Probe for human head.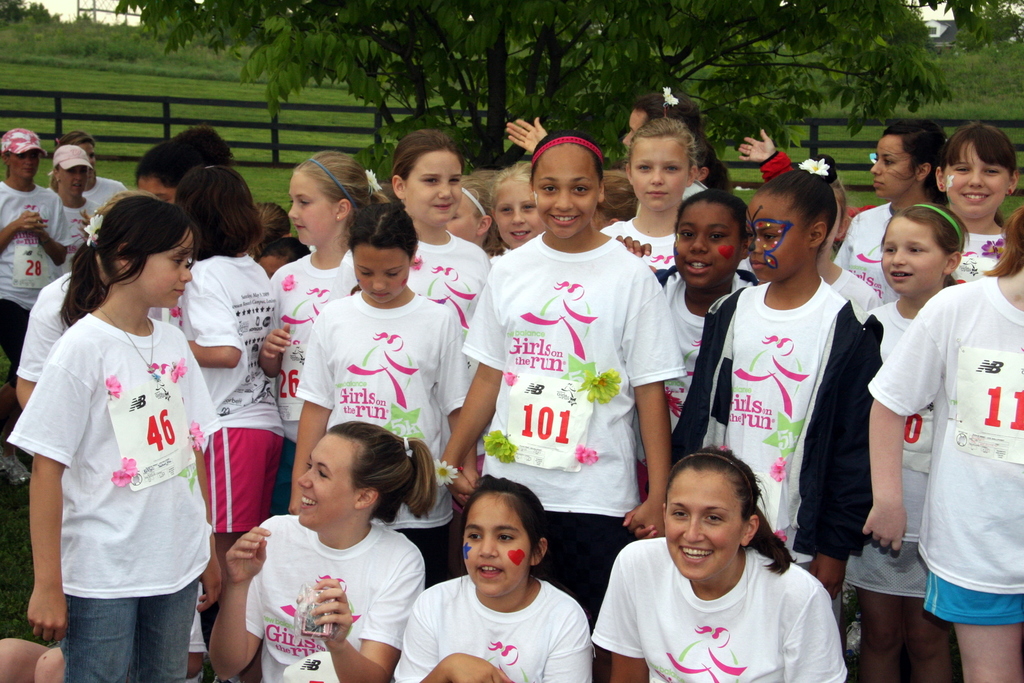
Probe result: [x1=447, y1=182, x2=495, y2=246].
